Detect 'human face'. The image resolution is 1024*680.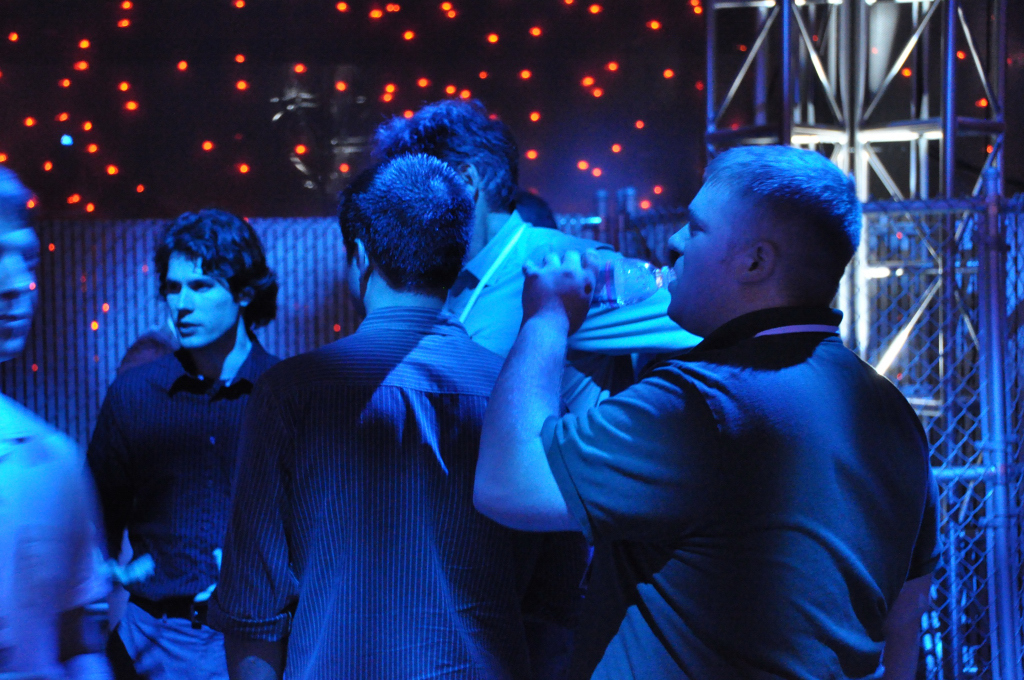
{"x1": 162, "y1": 251, "x2": 243, "y2": 348}.
